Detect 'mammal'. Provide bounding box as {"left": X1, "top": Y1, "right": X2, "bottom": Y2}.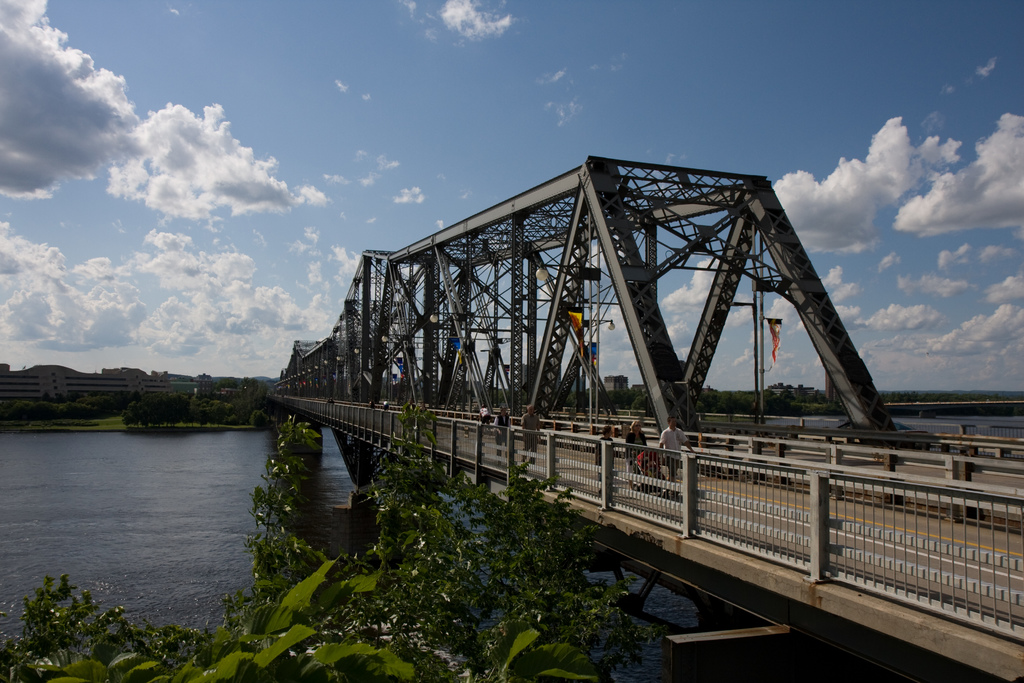
{"left": 591, "top": 424, "right": 623, "bottom": 506}.
